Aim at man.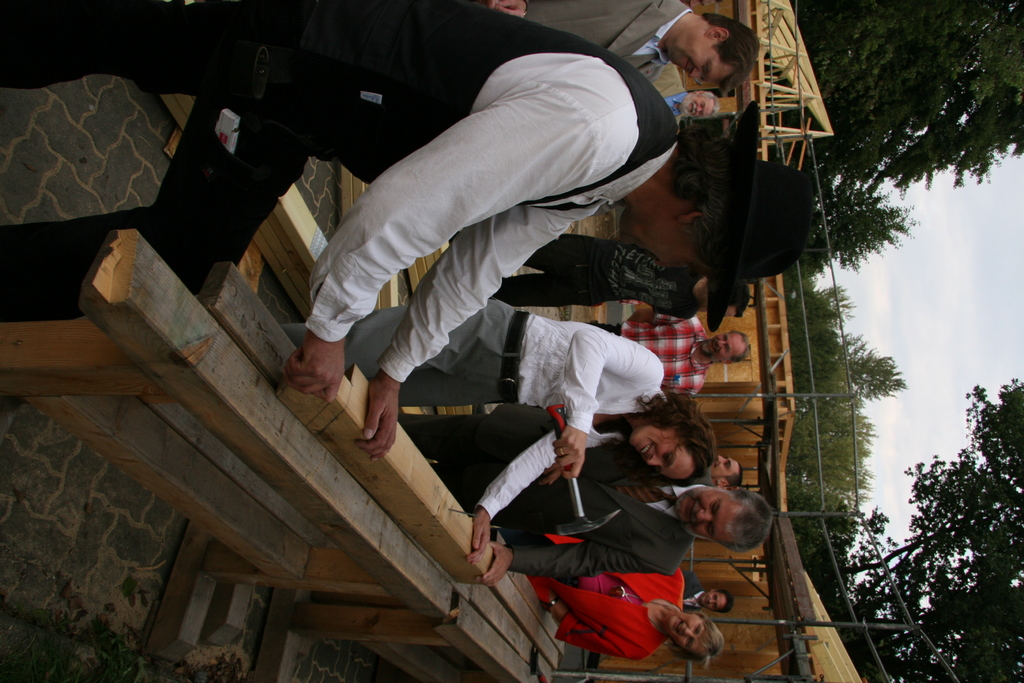
Aimed at left=516, top=0, right=762, bottom=99.
